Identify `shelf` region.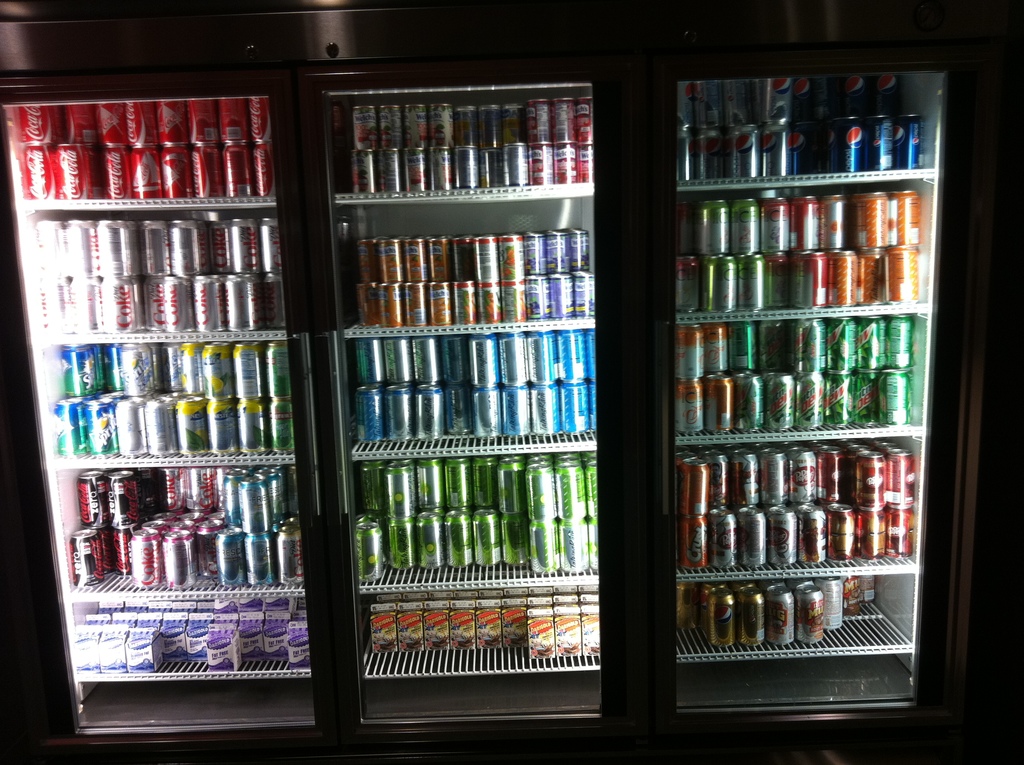
Region: {"left": 680, "top": 65, "right": 932, "bottom": 165}.
